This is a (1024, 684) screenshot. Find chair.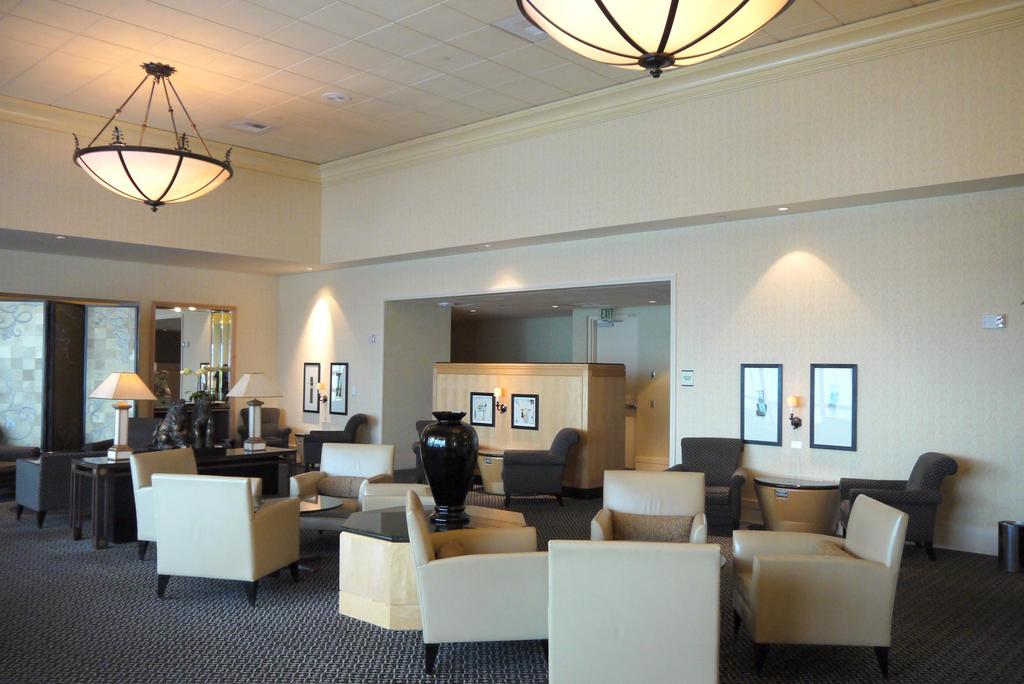
Bounding box: box(726, 473, 929, 669).
